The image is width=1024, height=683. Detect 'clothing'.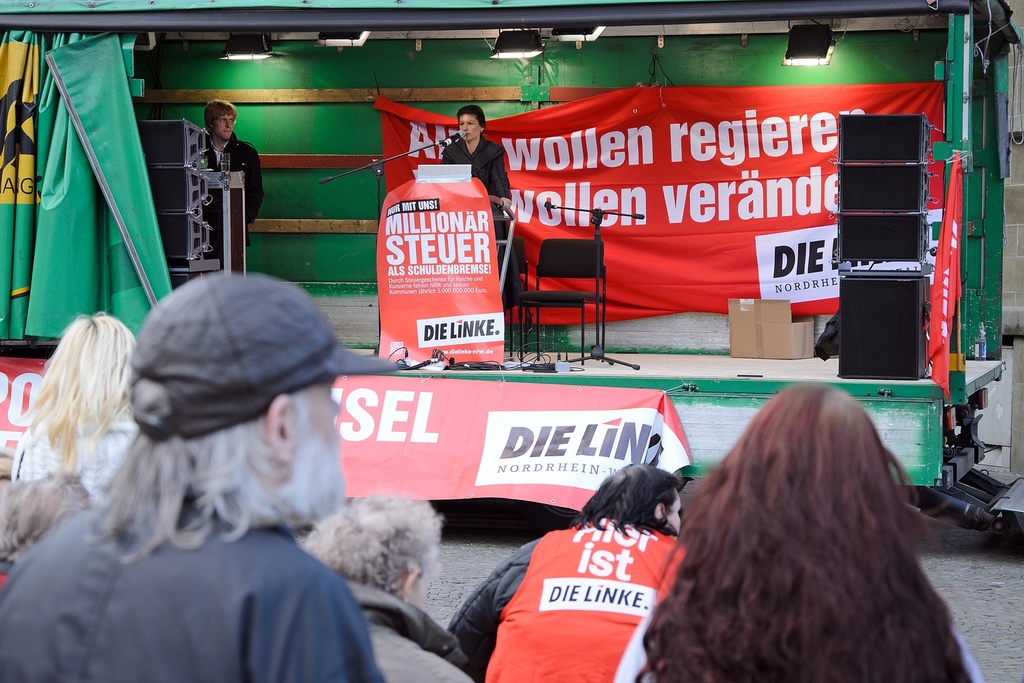
Detection: BBox(190, 128, 261, 225).
